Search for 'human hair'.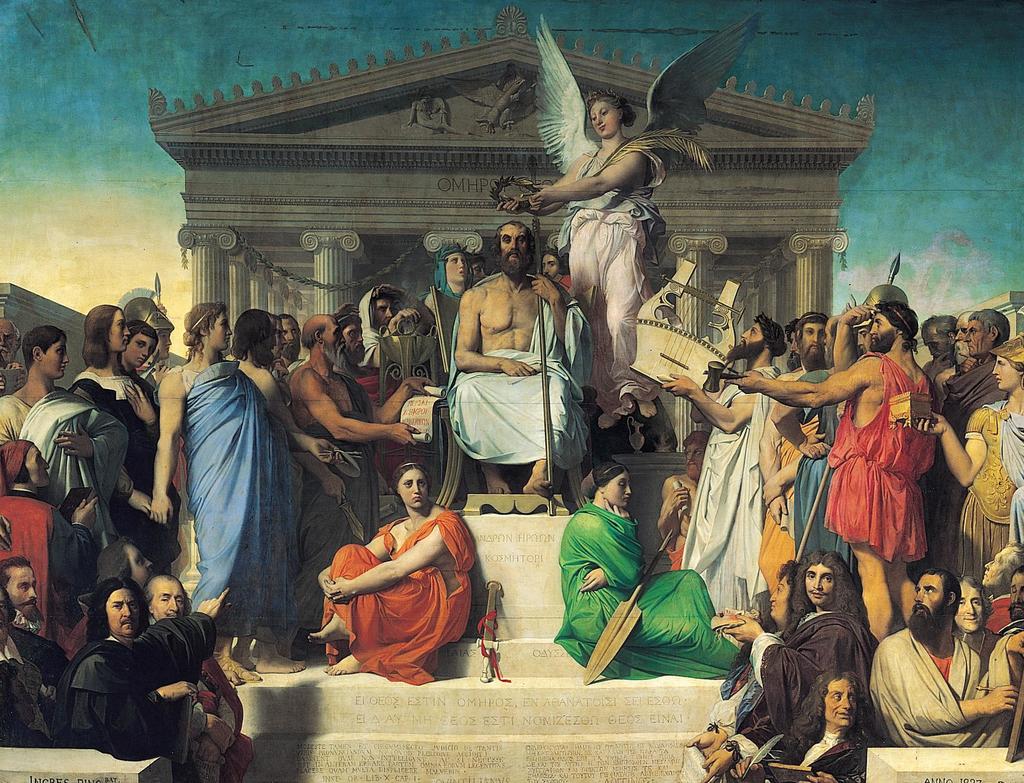
Found at {"x1": 785, "y1": 547, "x2": 870, "y2": 639}.
